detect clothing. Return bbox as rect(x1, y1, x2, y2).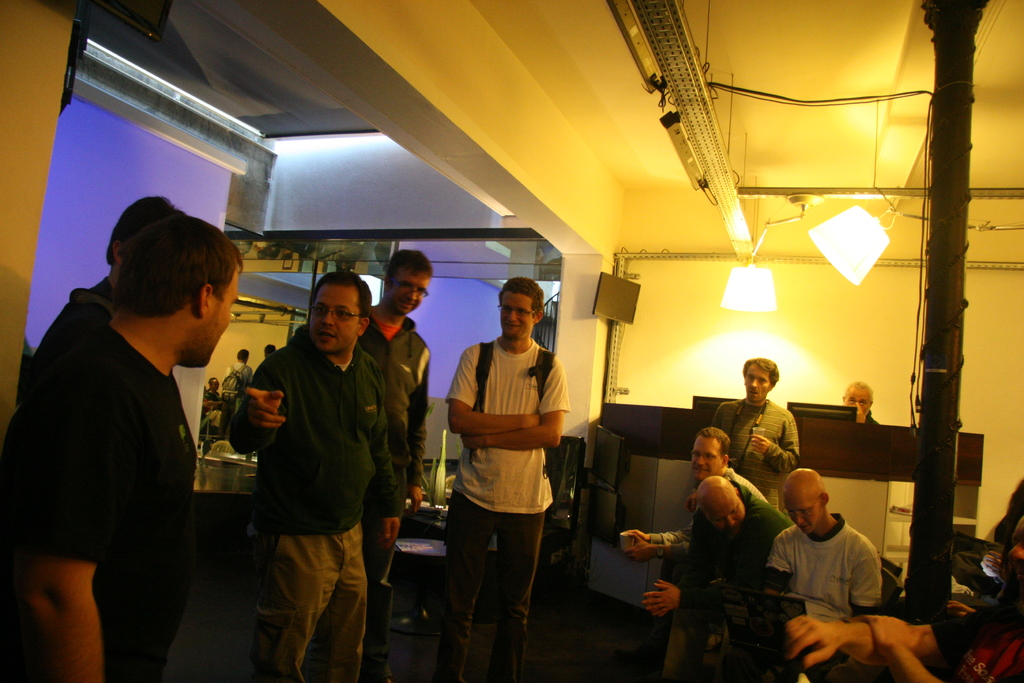
rect(670, 496, 796, 682).
